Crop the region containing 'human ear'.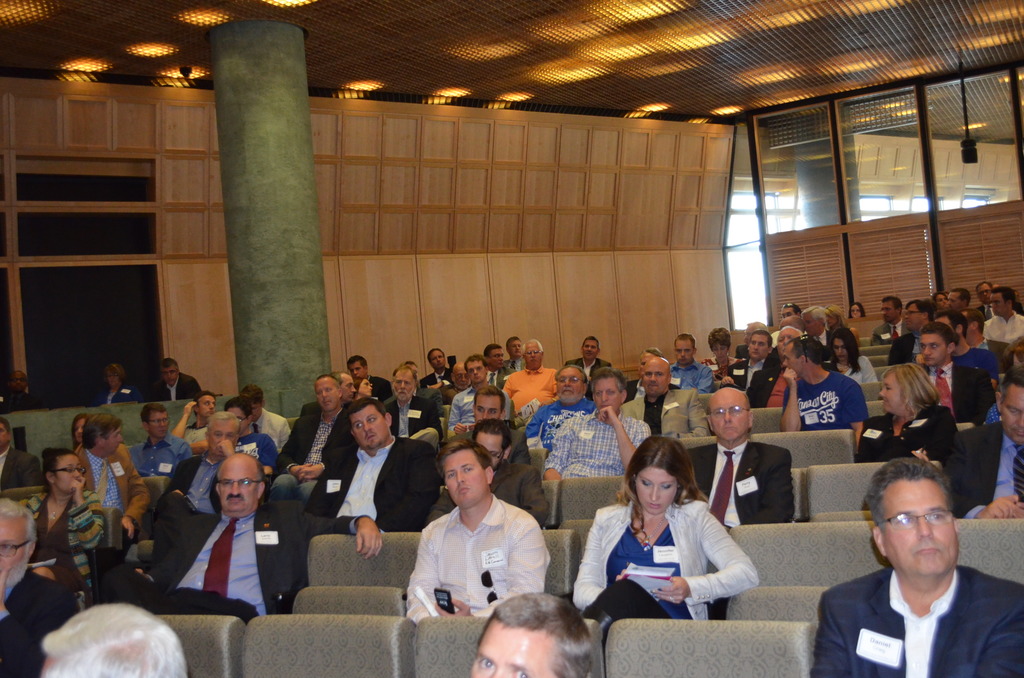
Crop region: [800,355,804,367].
